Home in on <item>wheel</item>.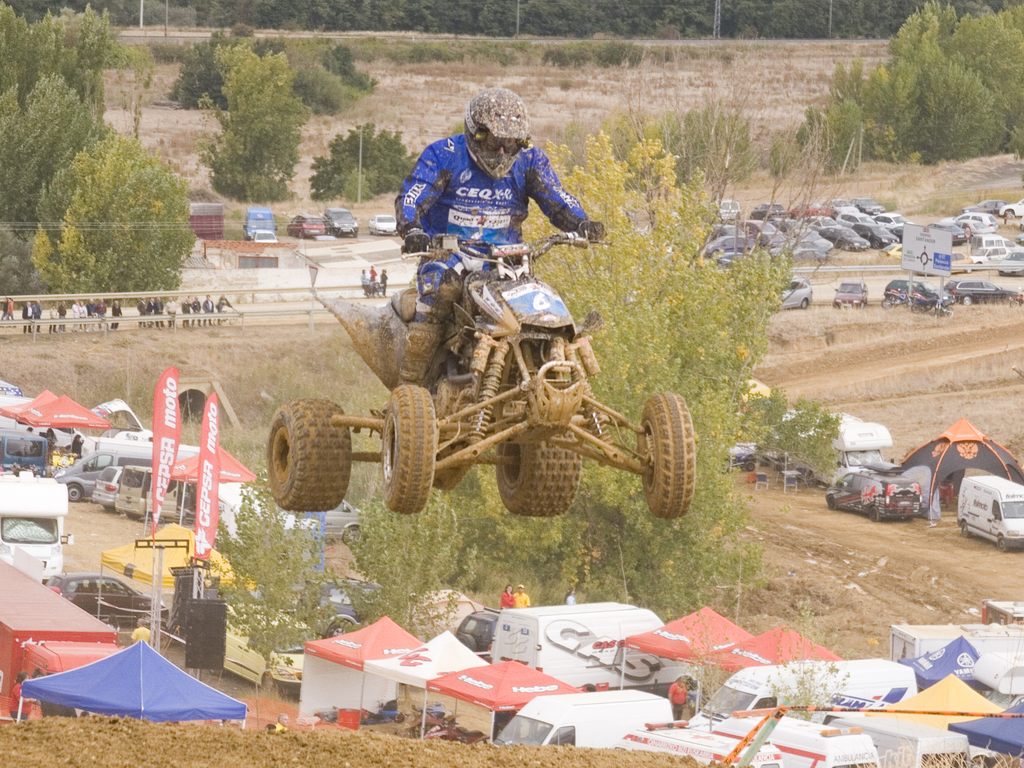
Homed in at 877/296/895/307.
